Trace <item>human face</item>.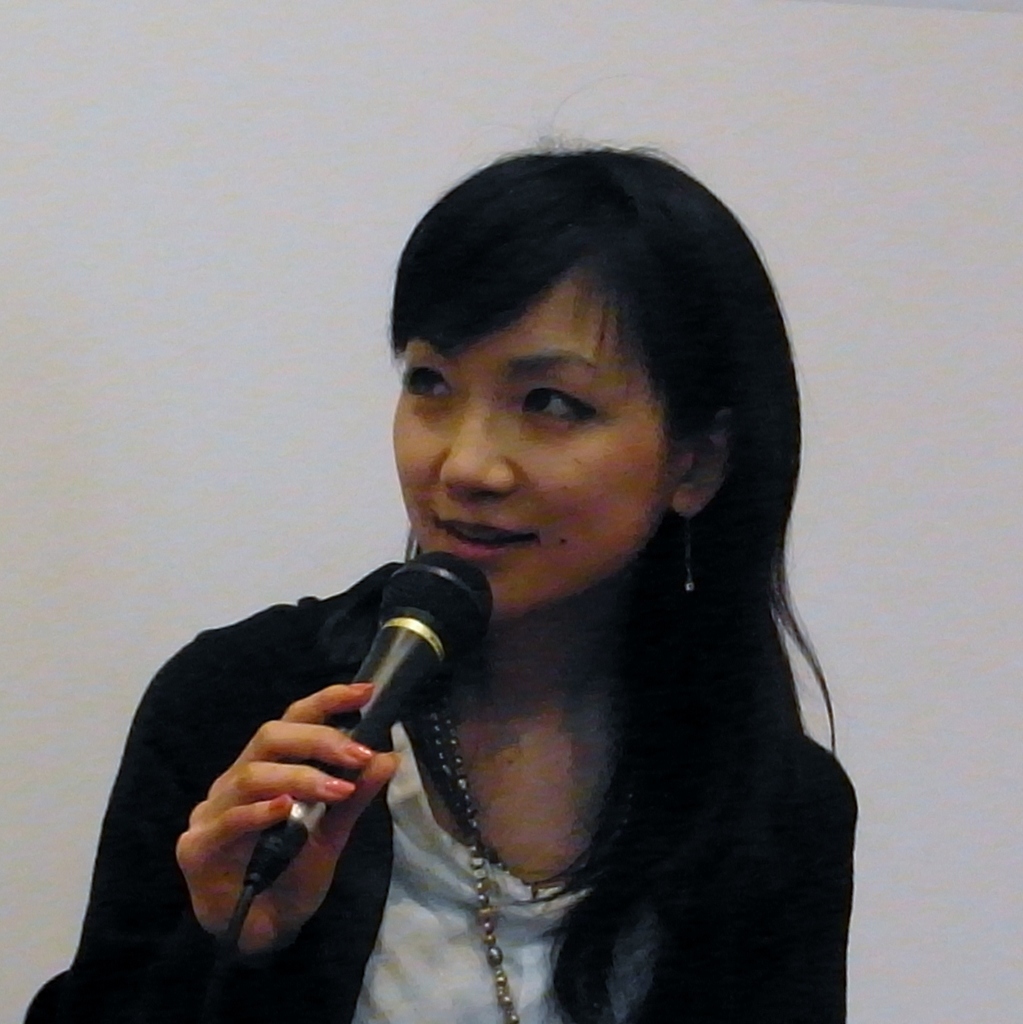
Traced to x1=391, y1=251, x2=705, y2=627.
